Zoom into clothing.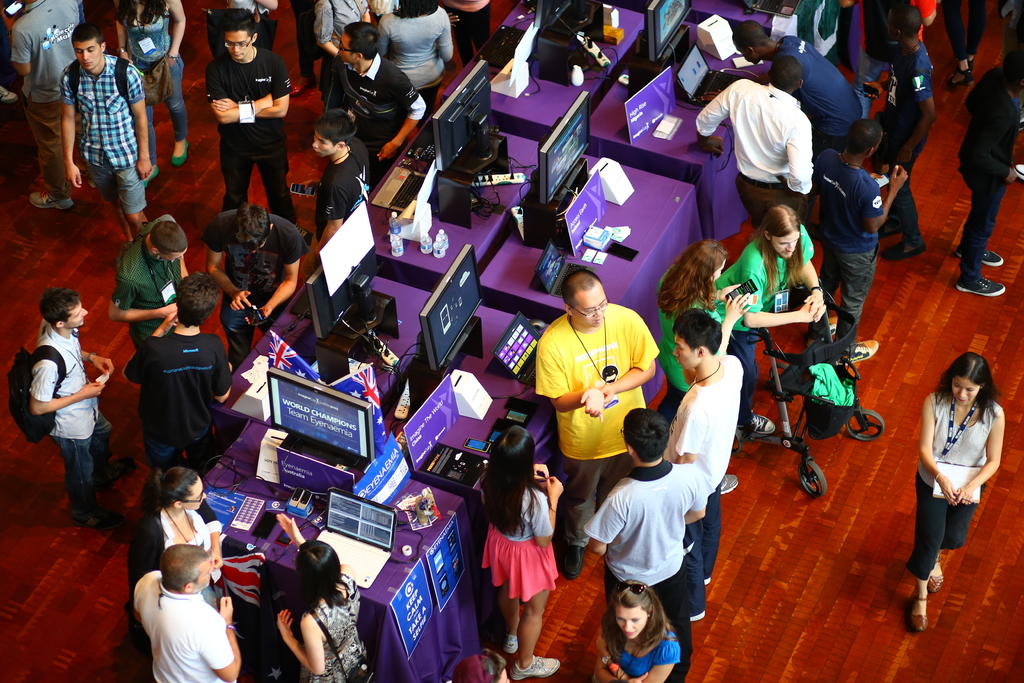
Zoom target: [x1=110, y1=211, x2=190, y2=346].
